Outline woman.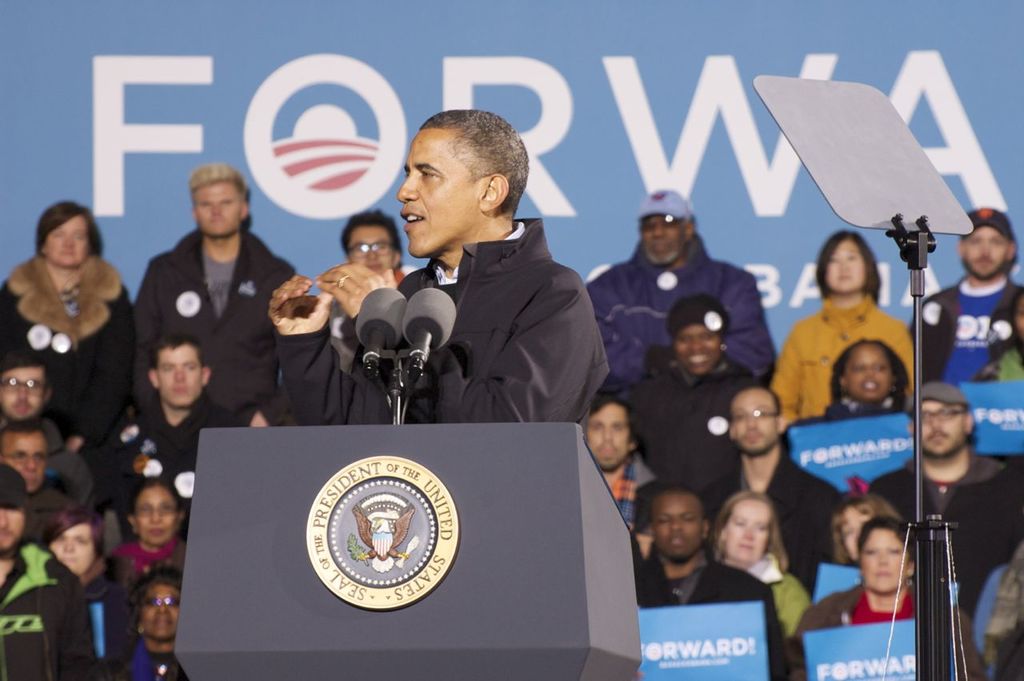
Outline: 97/567/188/680.
